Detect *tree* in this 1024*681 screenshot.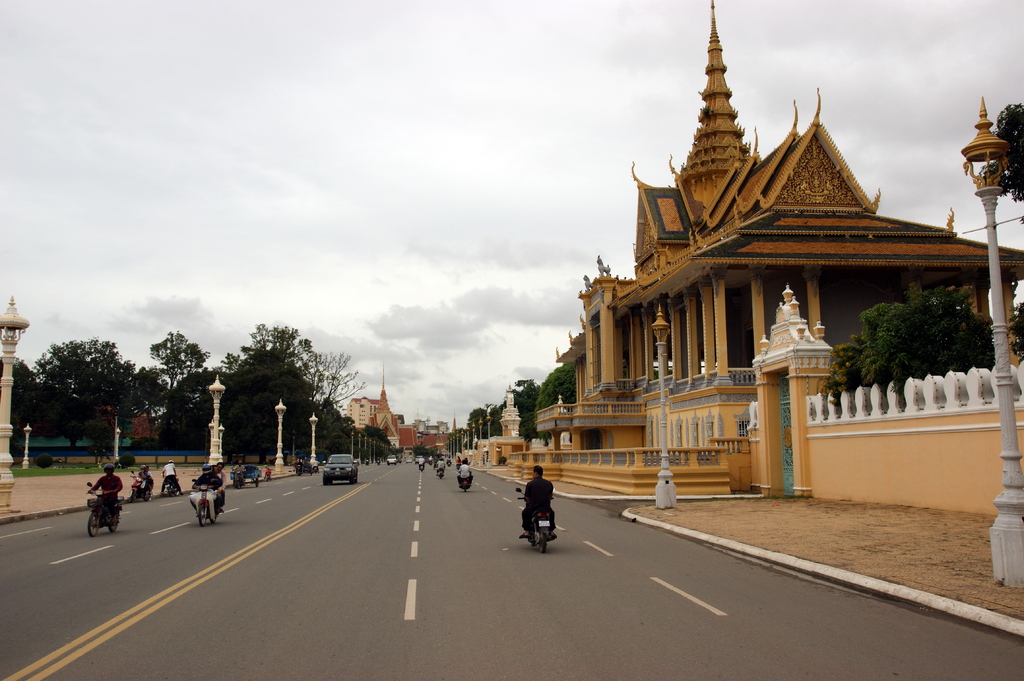
Detection: box=[36, 333, 141, 453].
